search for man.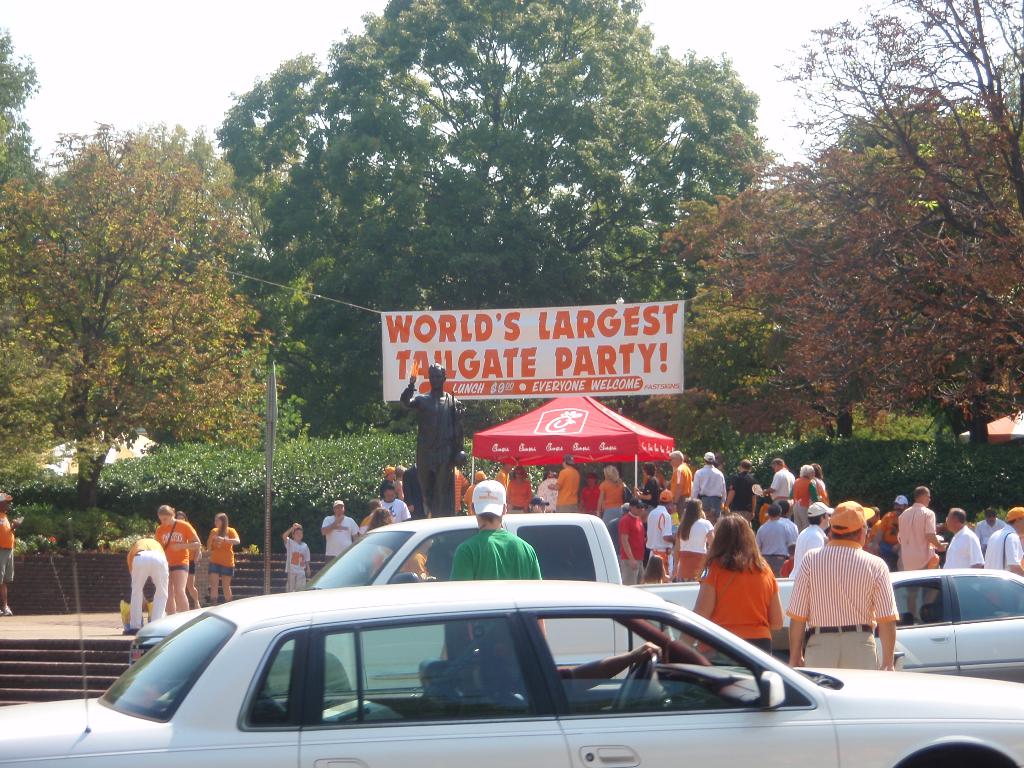
Found at l=439, t=479, r=544, b=659.
